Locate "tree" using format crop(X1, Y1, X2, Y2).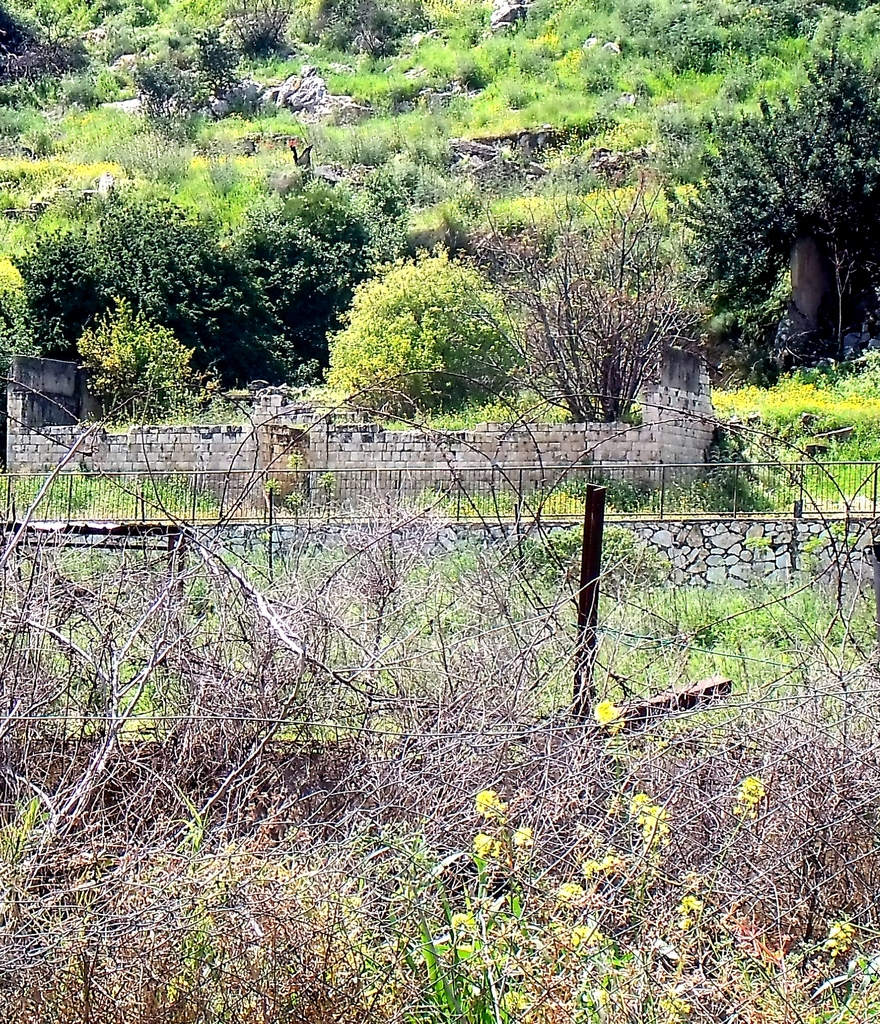
crop(662, 42, 879, 376).
